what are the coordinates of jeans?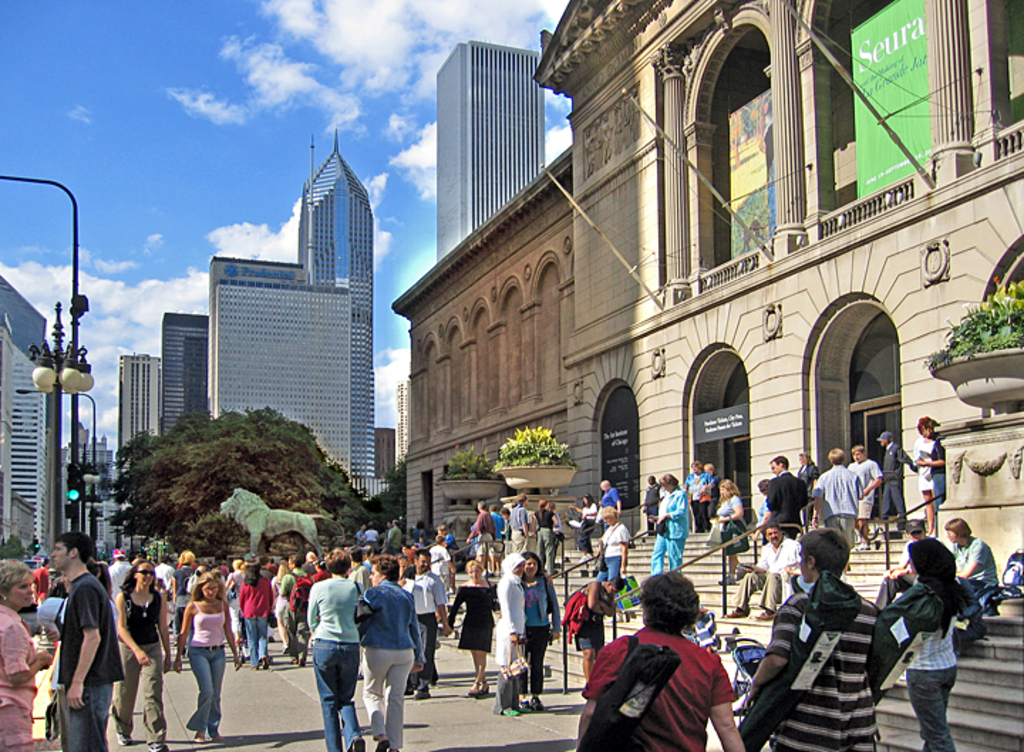
crop(880, 476, 912, 517).
